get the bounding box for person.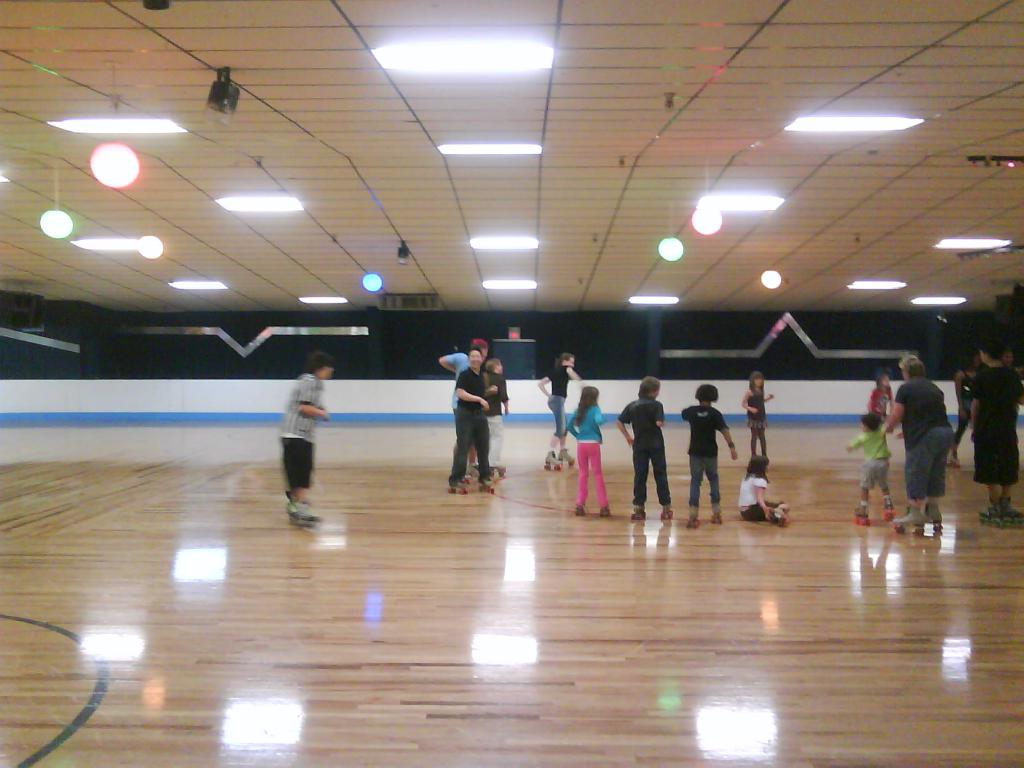
l=871, t=374, r=896, b=413.
